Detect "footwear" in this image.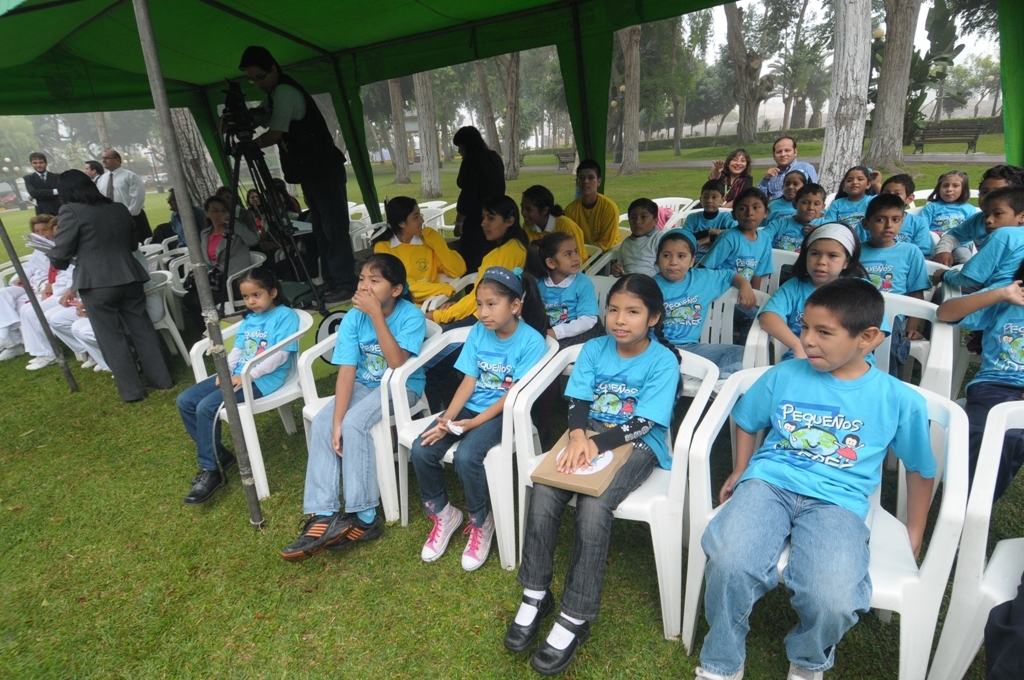
Detection: [x1=538, y1=610, x2=591, y2=674].
